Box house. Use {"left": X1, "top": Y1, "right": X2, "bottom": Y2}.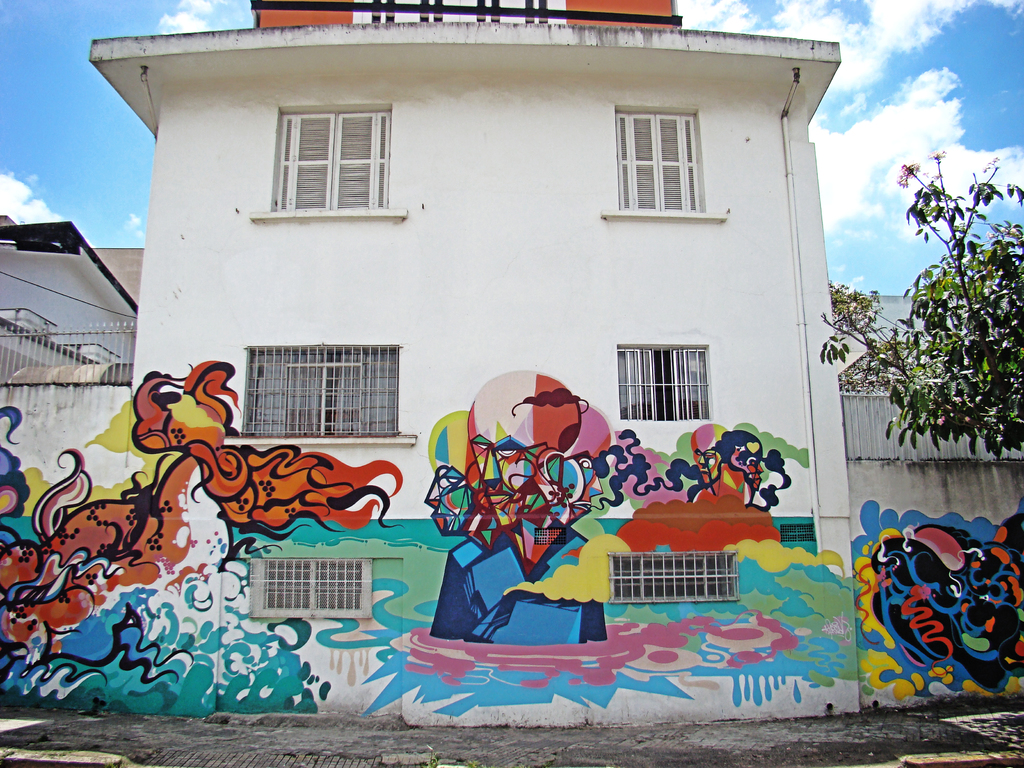
{"left": 0, "top": 212, "right": 154, "bottom": 389}.
